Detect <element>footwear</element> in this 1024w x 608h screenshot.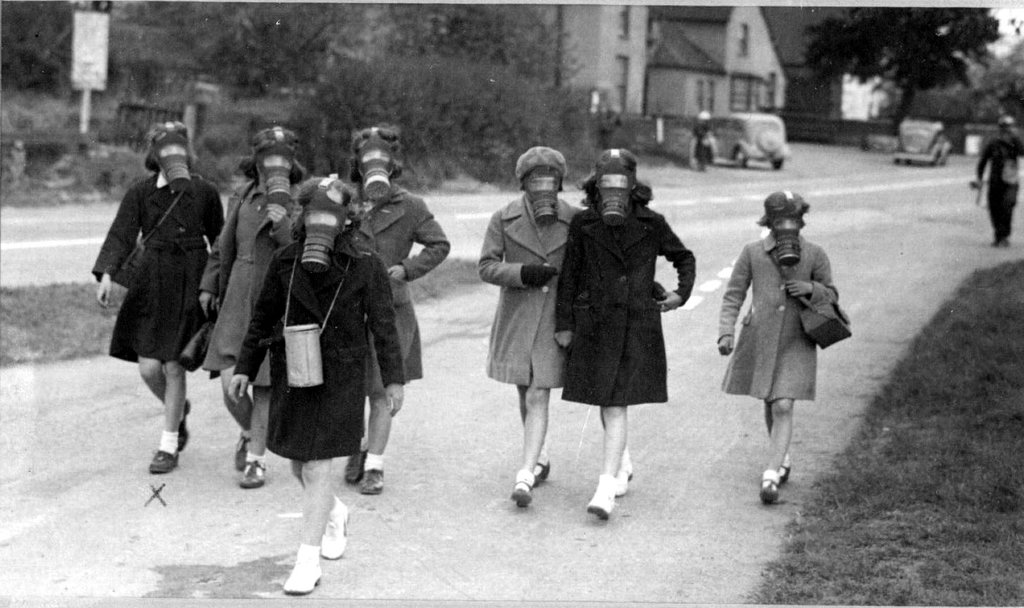
Detection: (177, 402, 191, 450).
